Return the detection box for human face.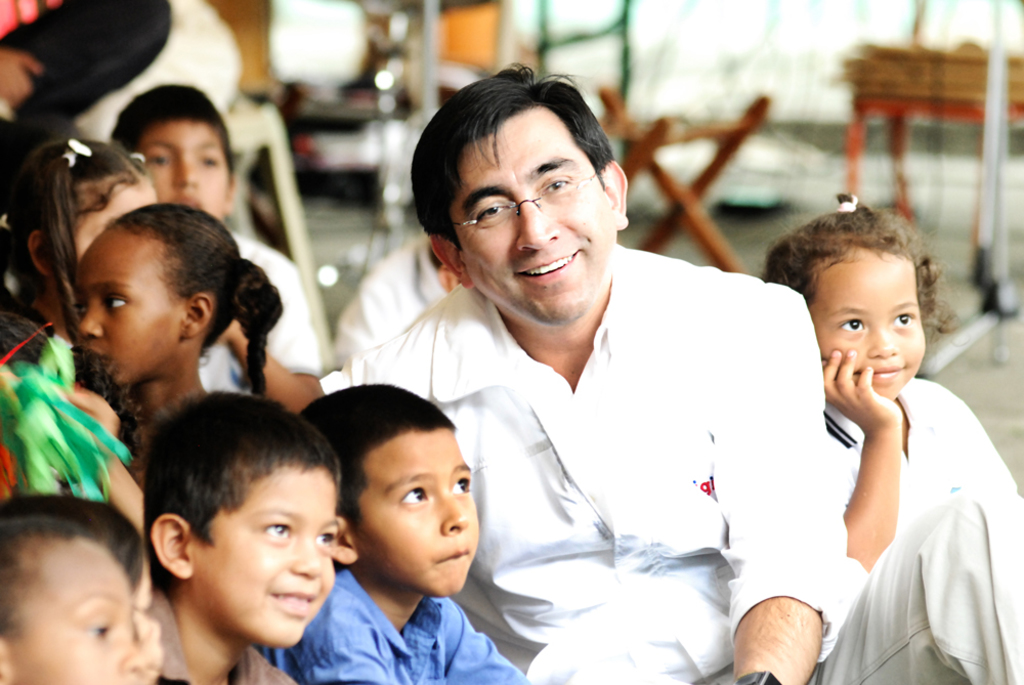
{"x1": 75, "y1": 182, "x2": 156, "y2": 263}.
